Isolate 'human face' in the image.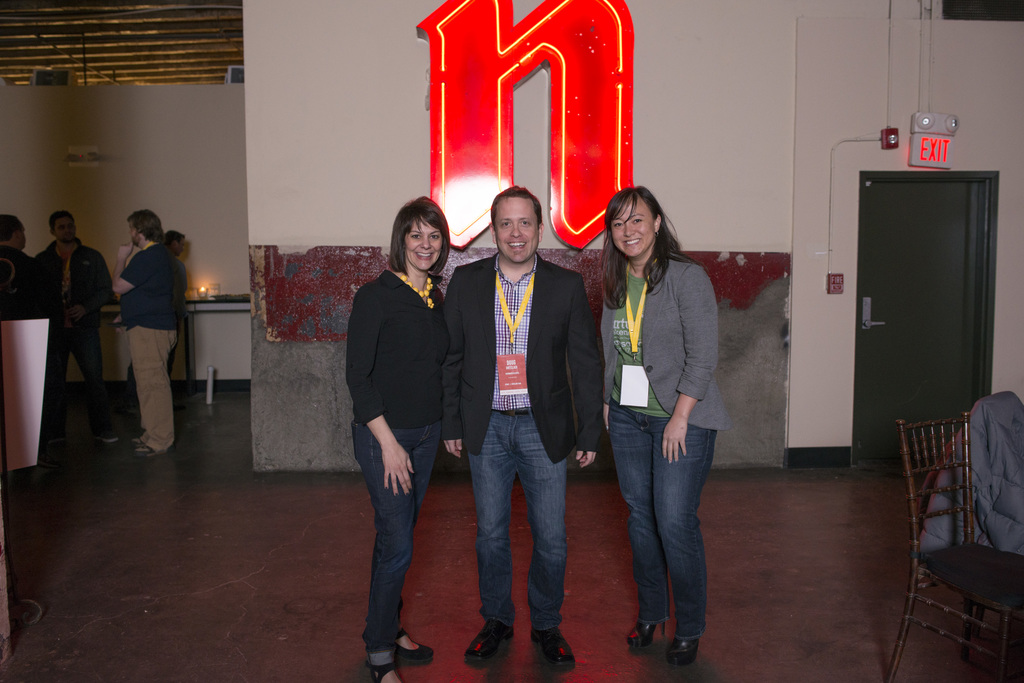
Isolated region: x1=497 y1=199 x2=539 y2=261.
